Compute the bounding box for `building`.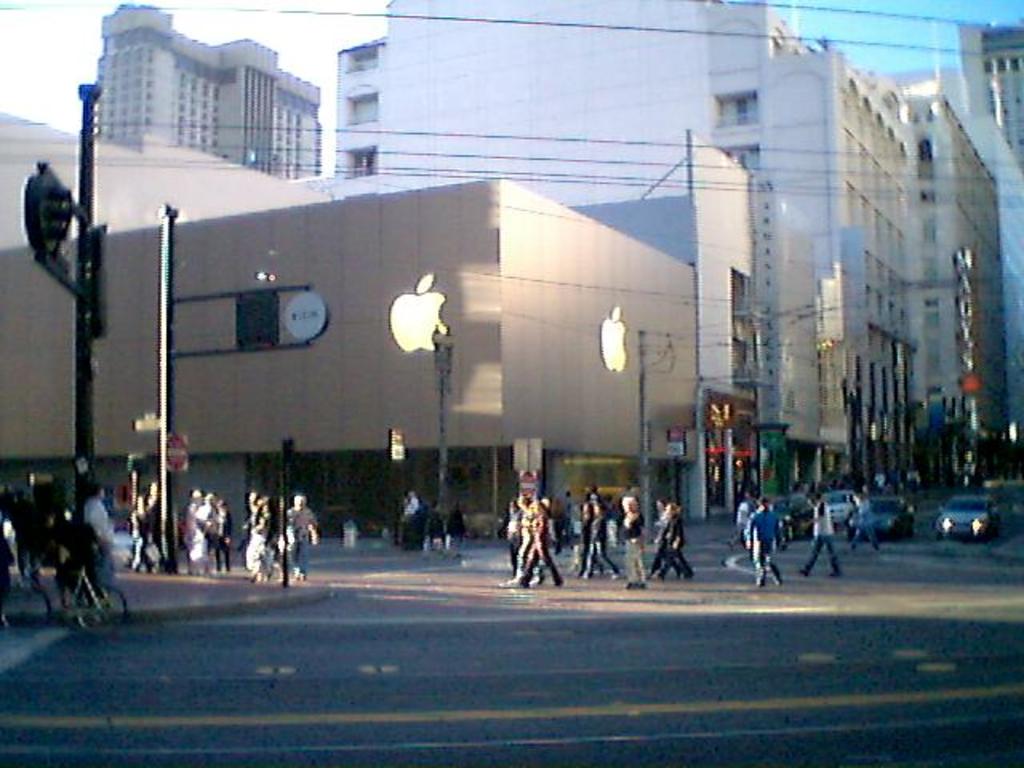
(333, 0, 998, 490).
